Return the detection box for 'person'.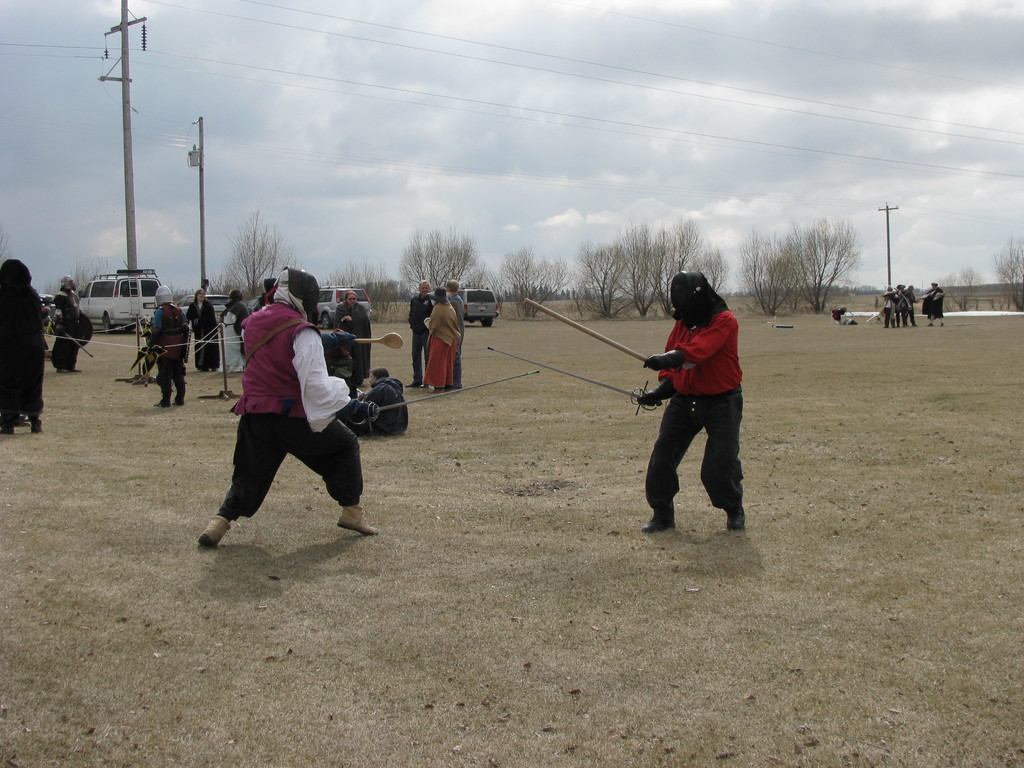
(left=918, top=283, right=946, bottom=326).
